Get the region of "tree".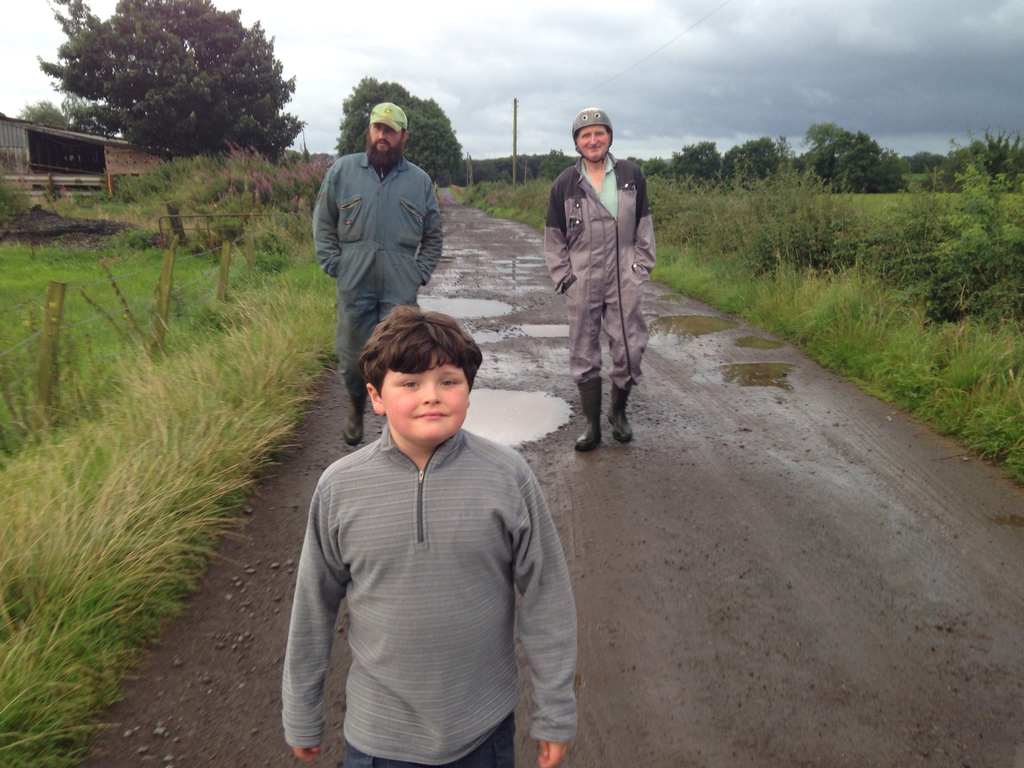
[329,76,468,184].
